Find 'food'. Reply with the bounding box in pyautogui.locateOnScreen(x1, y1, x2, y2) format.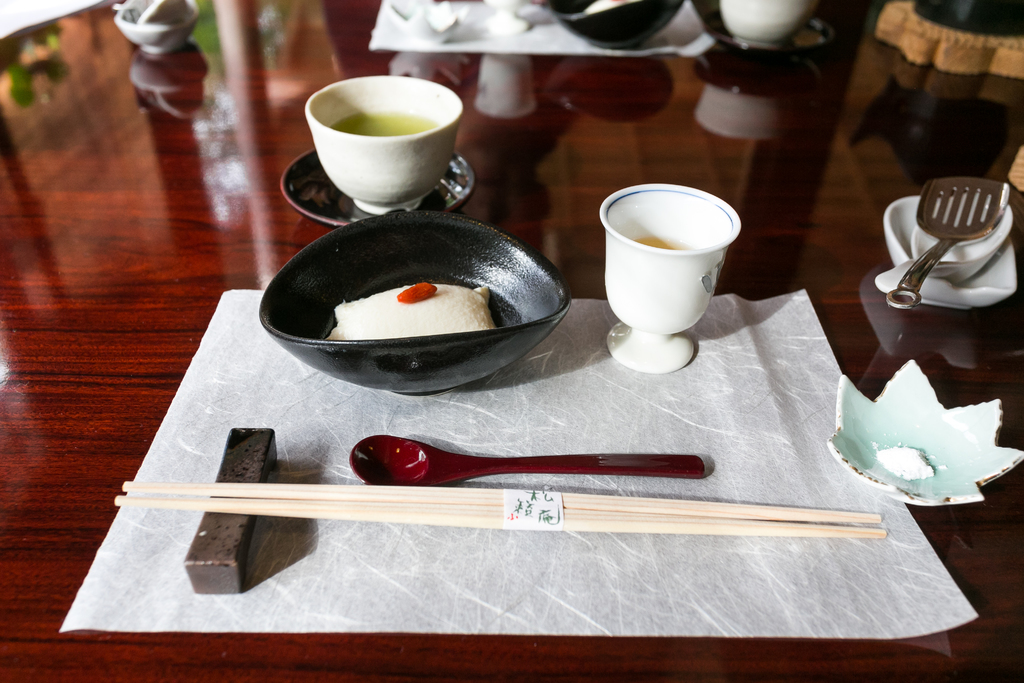
pyautogui.locateOnScreen(396, 283, 435, 305).
